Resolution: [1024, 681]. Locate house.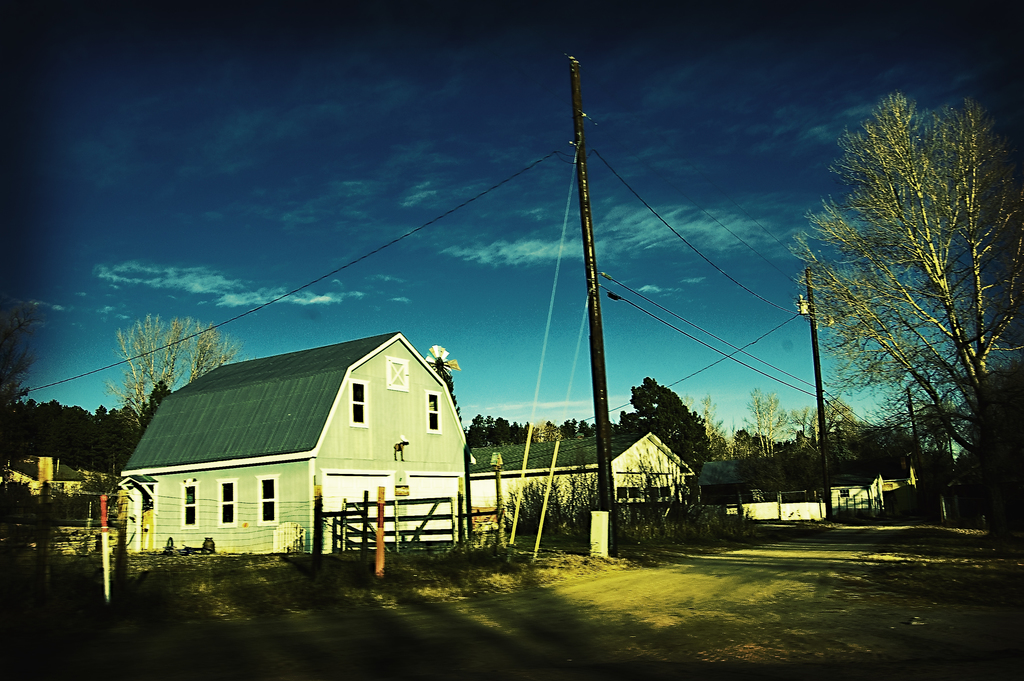
704,457,758,506.
